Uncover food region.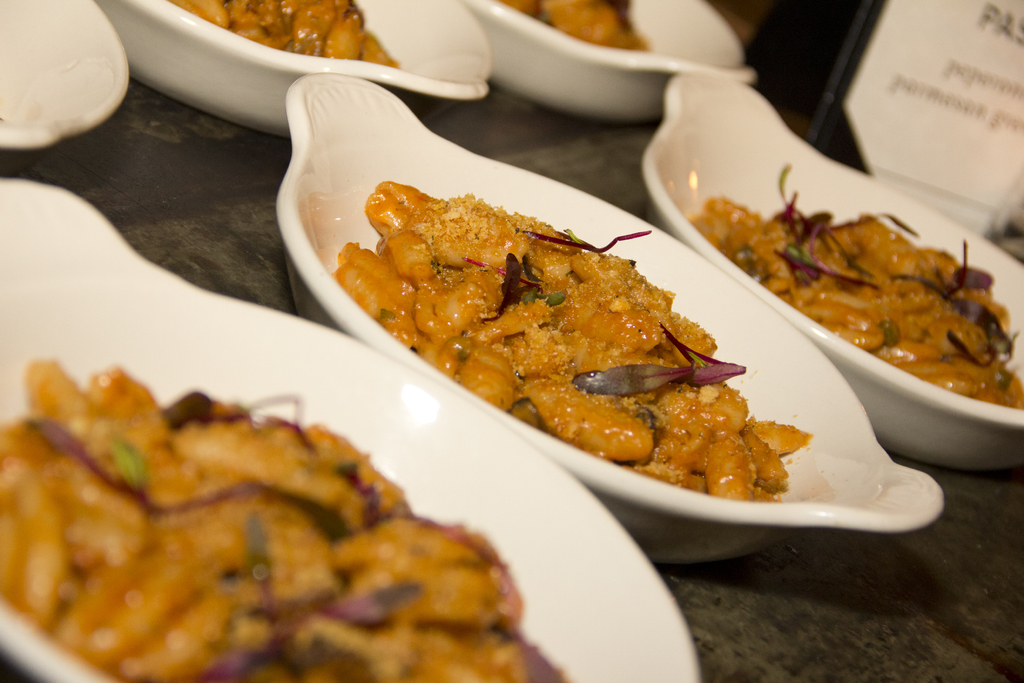
Uncovered: [x1=172, y1=0, x2=394, y2=63].
